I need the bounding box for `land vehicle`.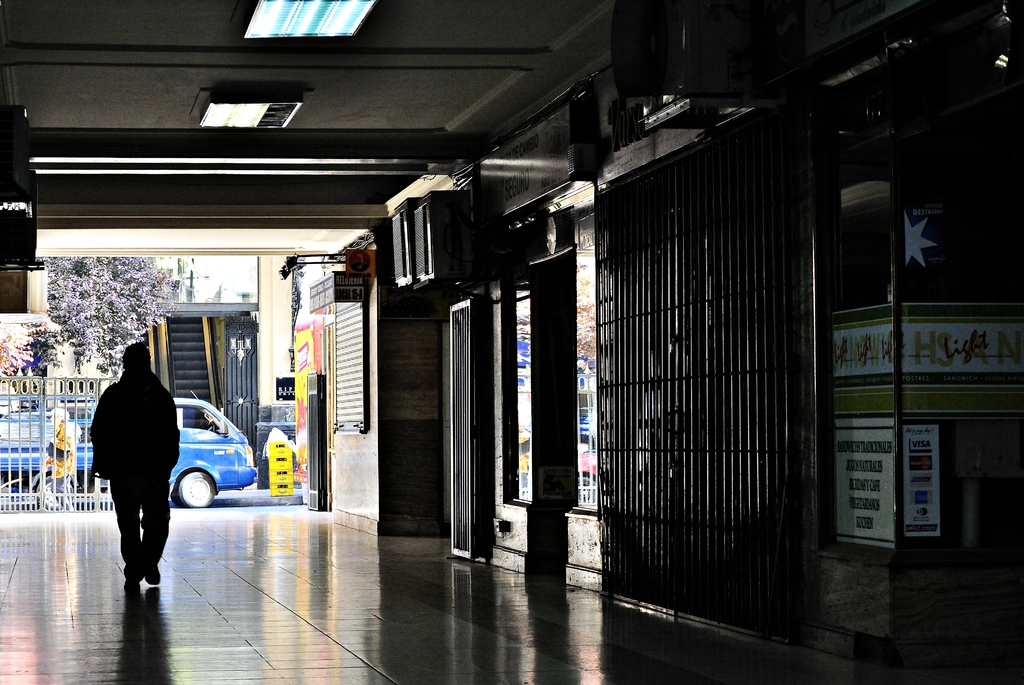
Here it is: Rect(0, 391, 257, 510).
